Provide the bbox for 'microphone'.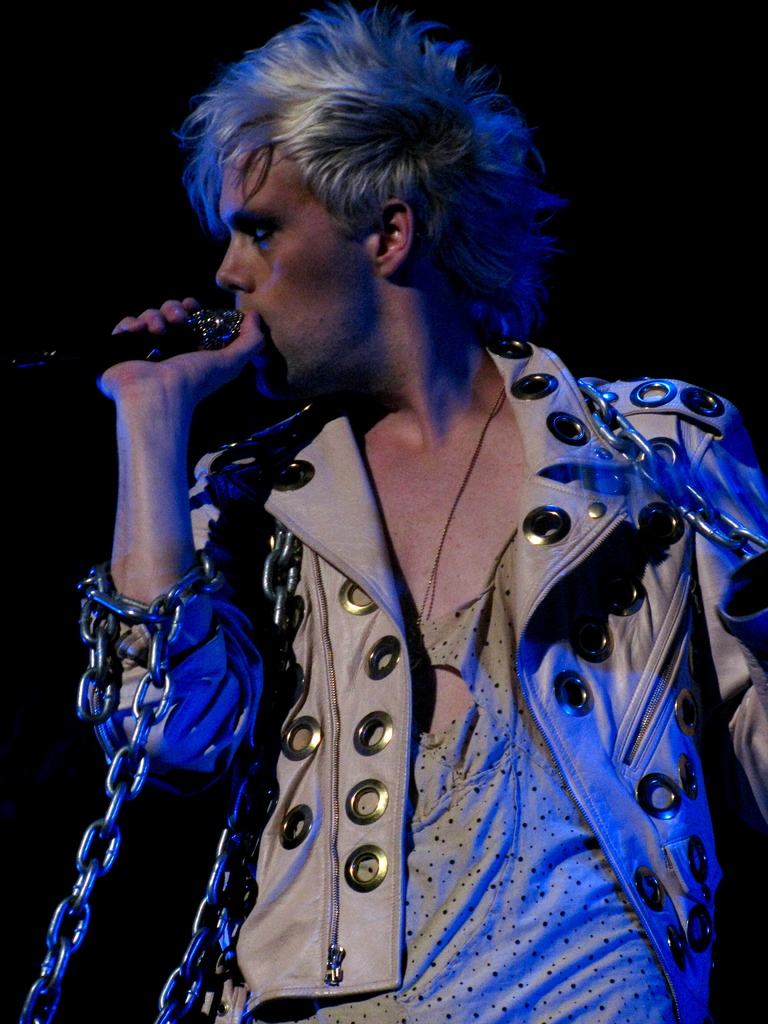
bbox=(0, 301, 254, 389).
